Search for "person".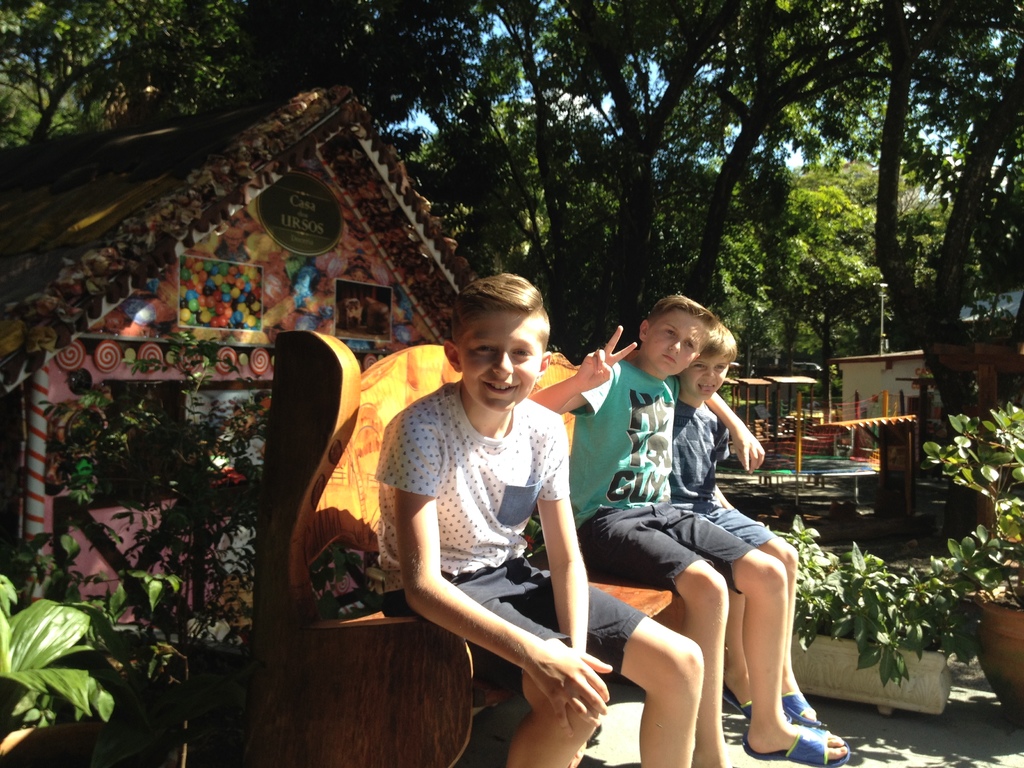
Found at x1=371 y1=268 x2=610 y2=767.
